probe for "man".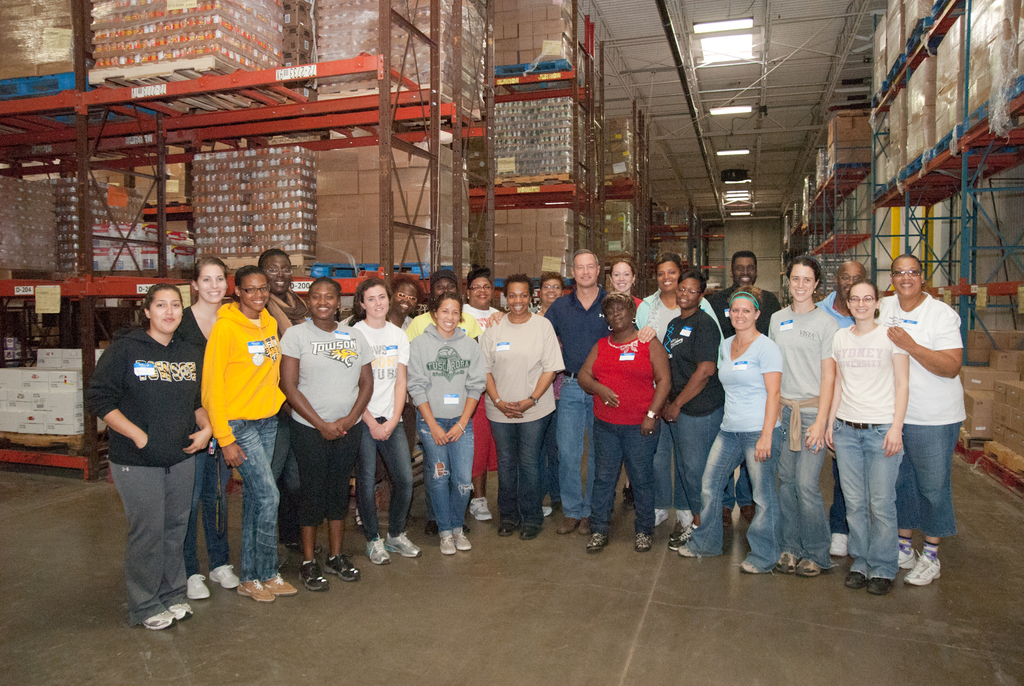
Probe result: 344/271/423/326.
